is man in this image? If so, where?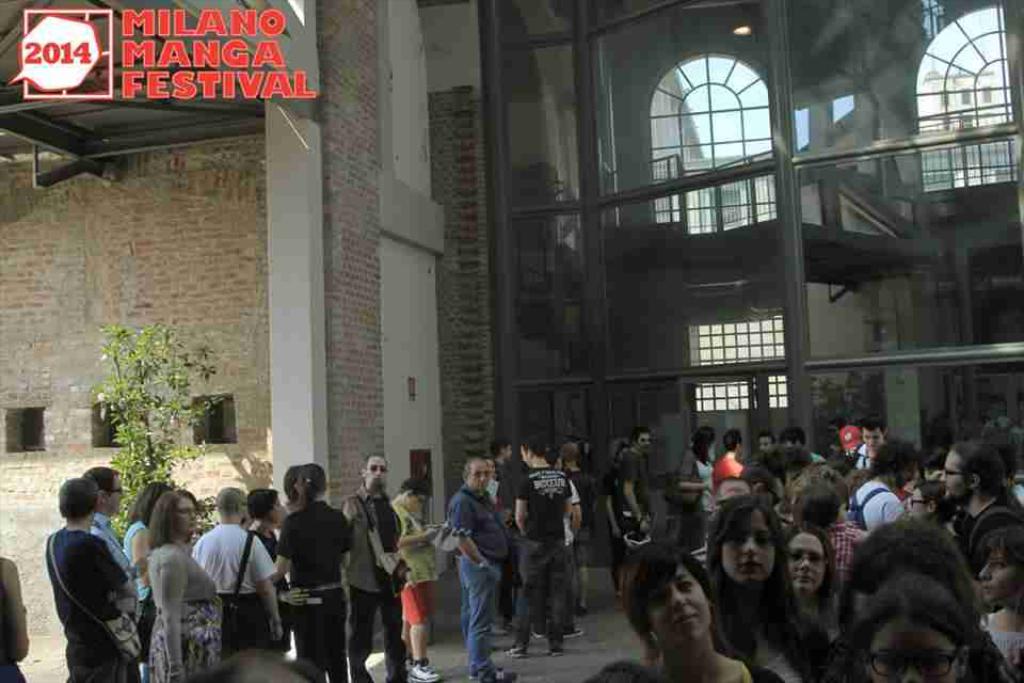
Yes, at [505,438,569,661].
